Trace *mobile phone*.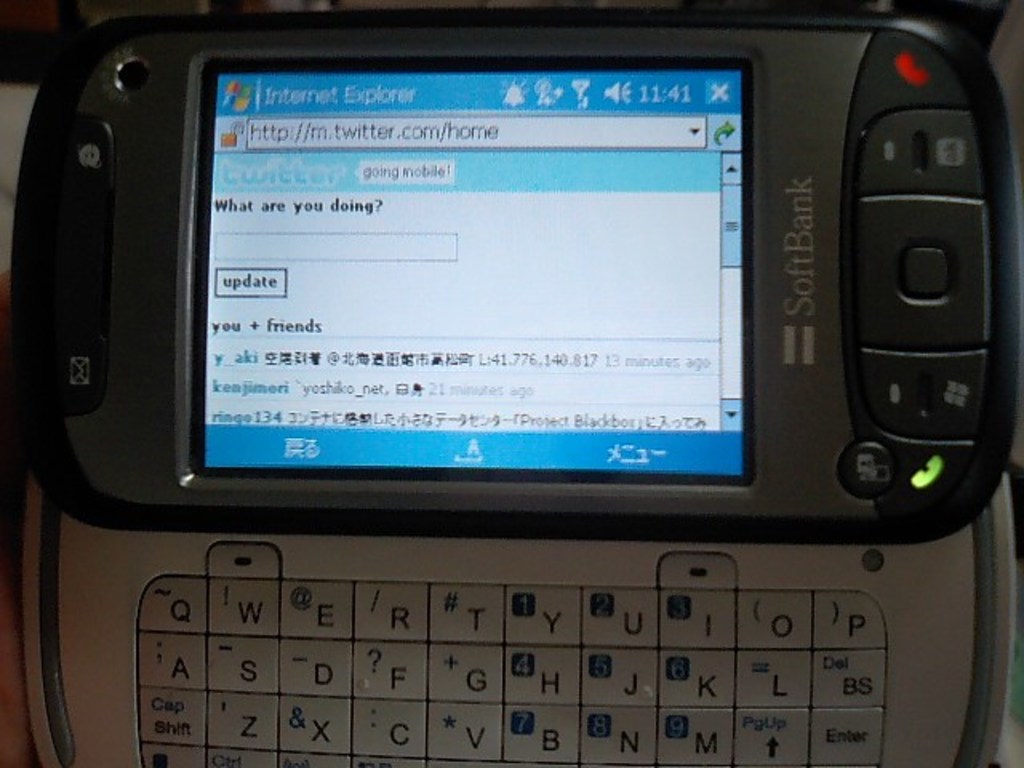
Traced to [38,26,1016,712].
